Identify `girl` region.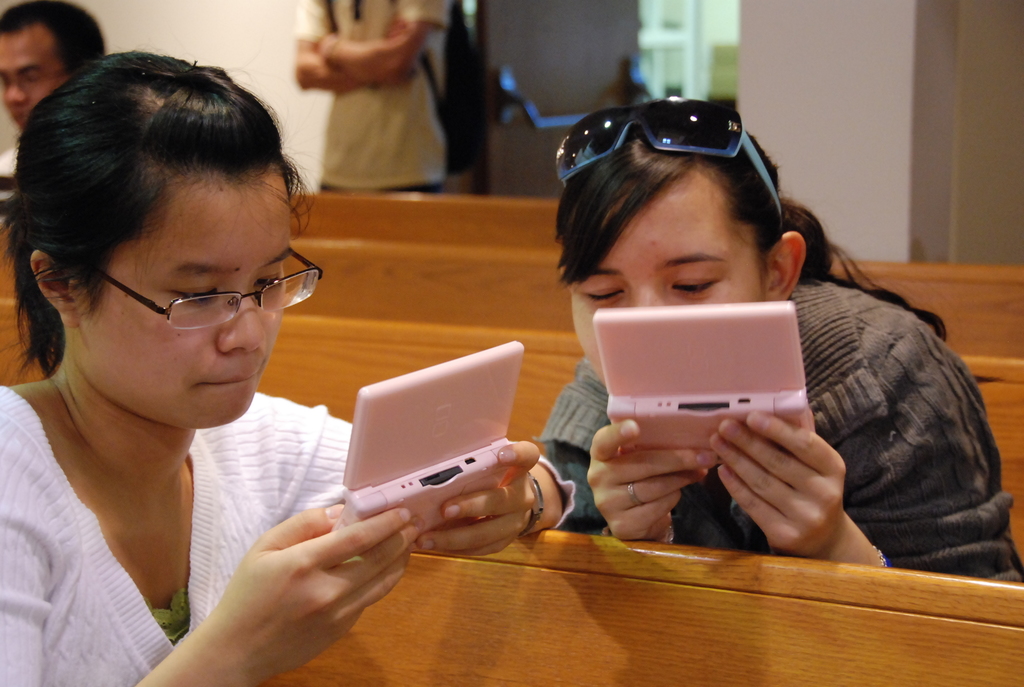
Region: locate(532, 91, 1023, 587).
